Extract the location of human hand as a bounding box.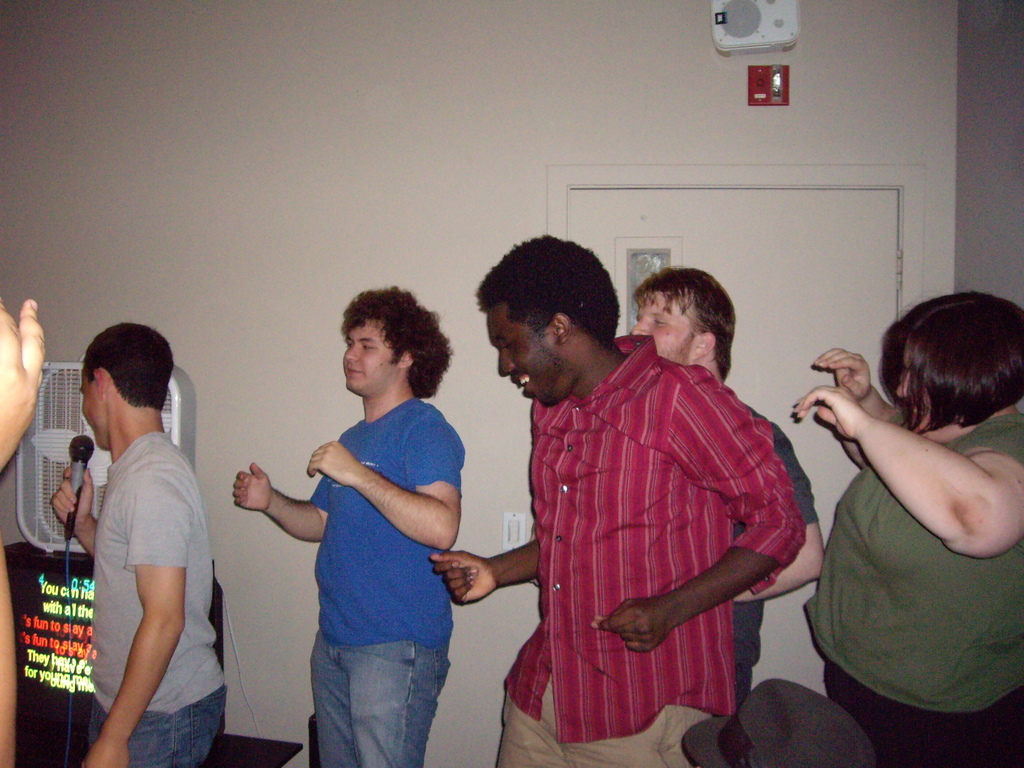
51/466/95/535.
